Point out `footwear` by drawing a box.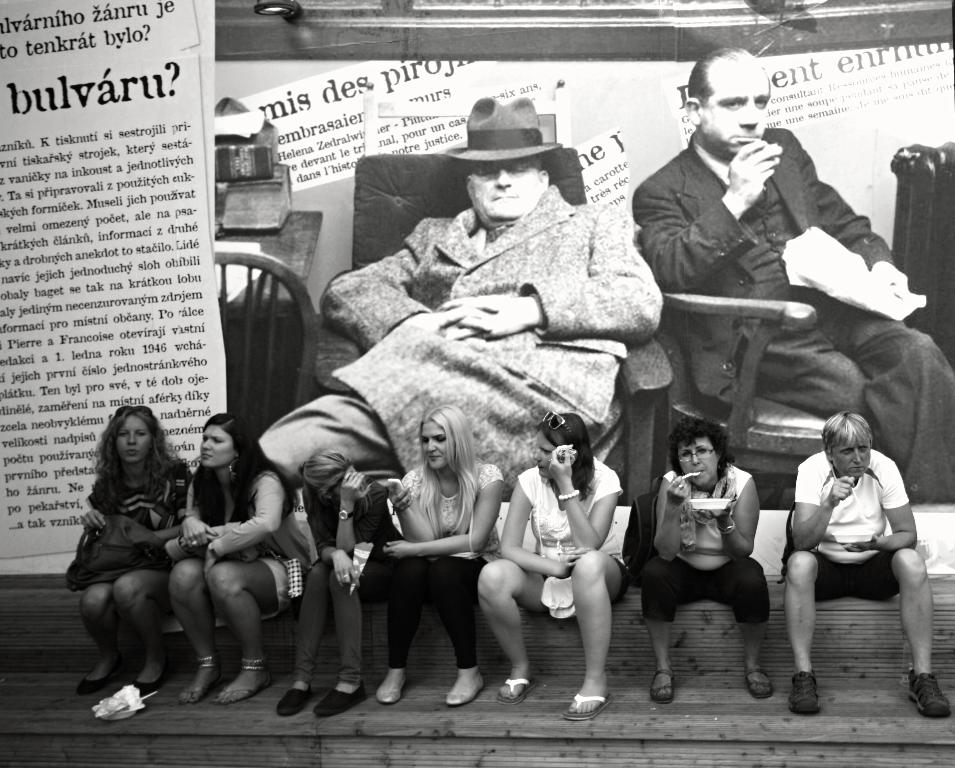
(377, 672, 405, 705).
